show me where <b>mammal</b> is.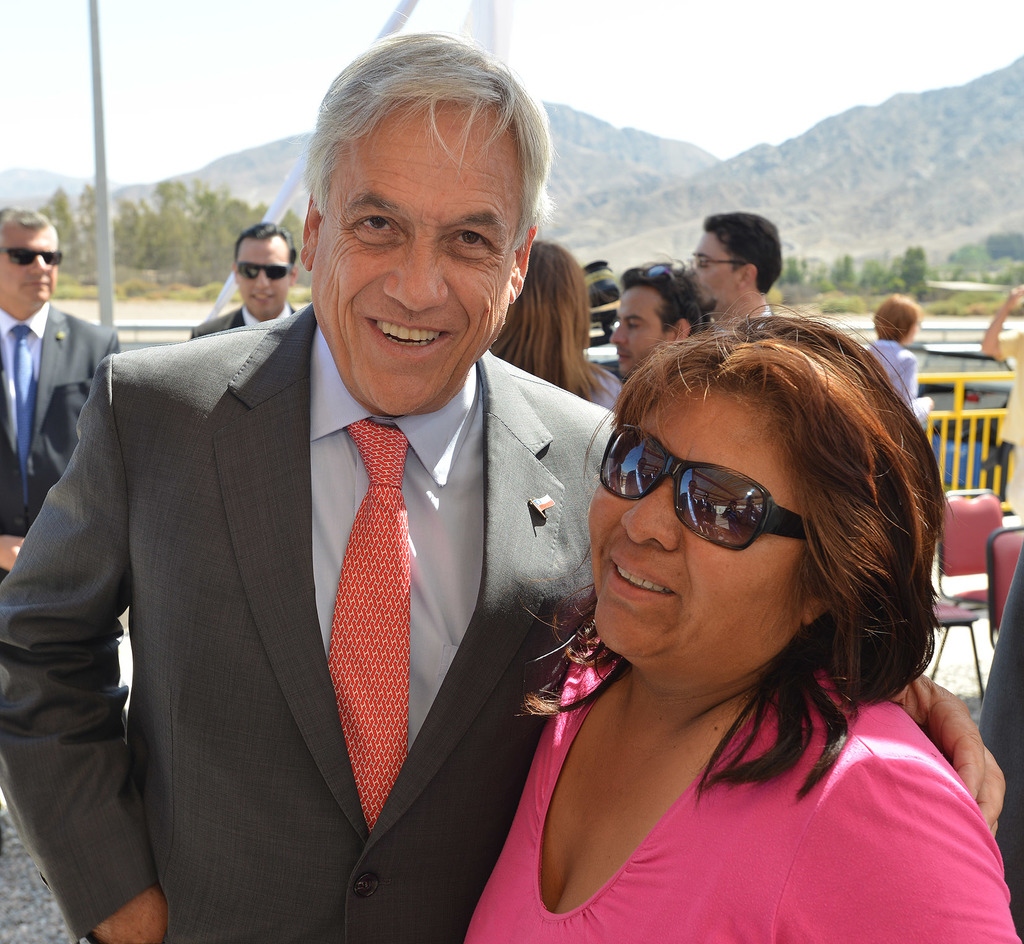
<b>mammal</b> is at box=[488, 234, 620, 412].
